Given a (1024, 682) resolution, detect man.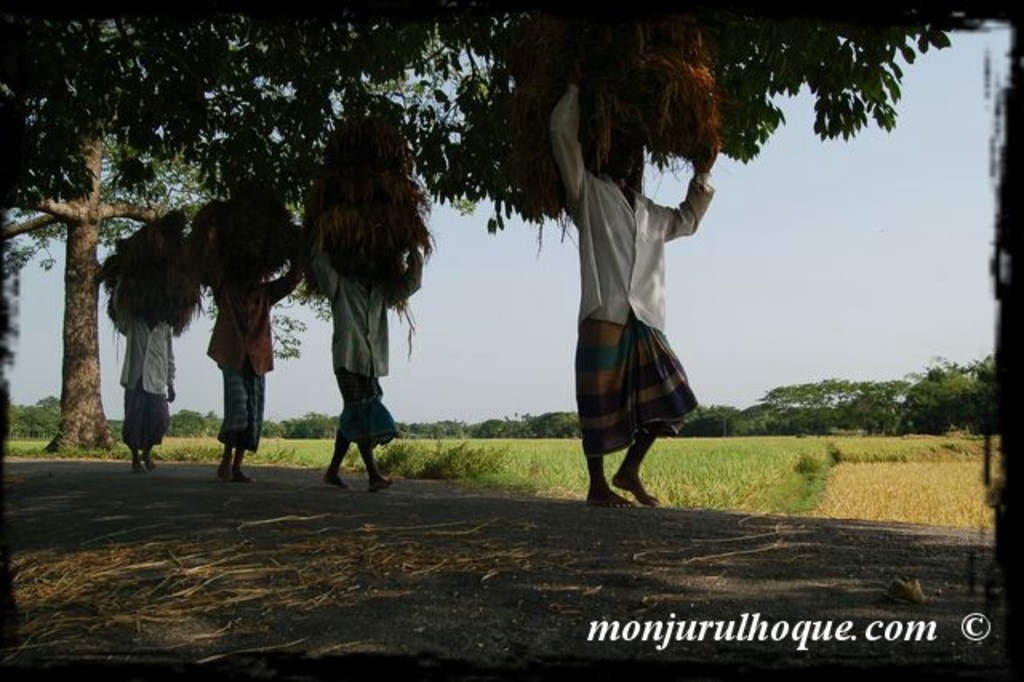
{"left": 189, "top": 255, "right": 318, "bottom": 480}.
